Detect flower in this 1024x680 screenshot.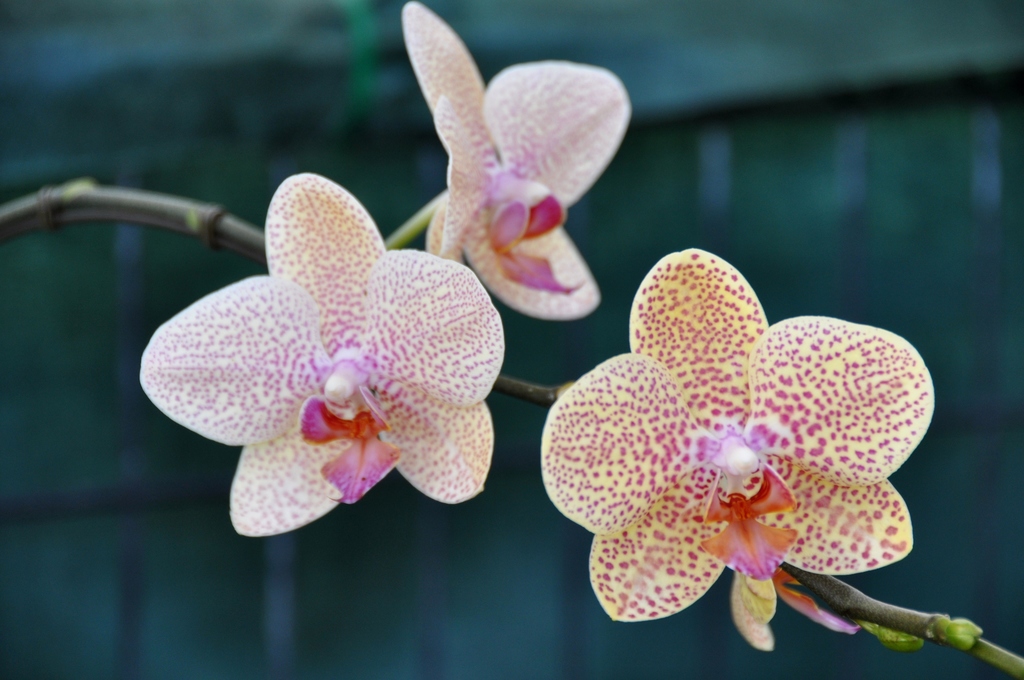
Detection: 410, 0, 637, 325.
